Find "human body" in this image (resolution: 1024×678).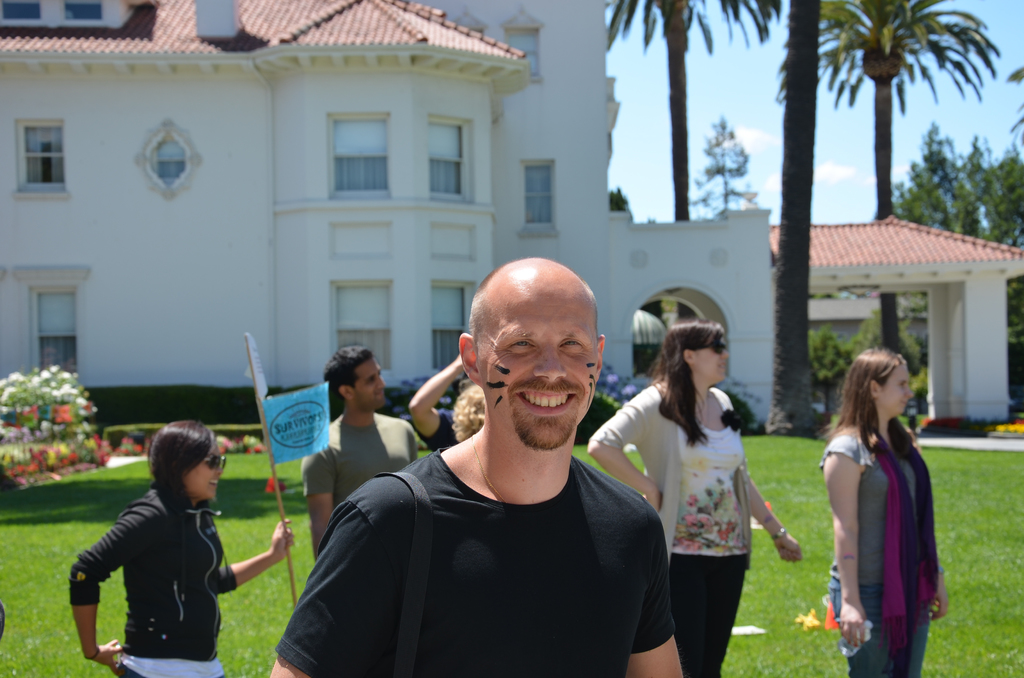
pyautogui.locateOnScreen(305, 344, 425, 574).
